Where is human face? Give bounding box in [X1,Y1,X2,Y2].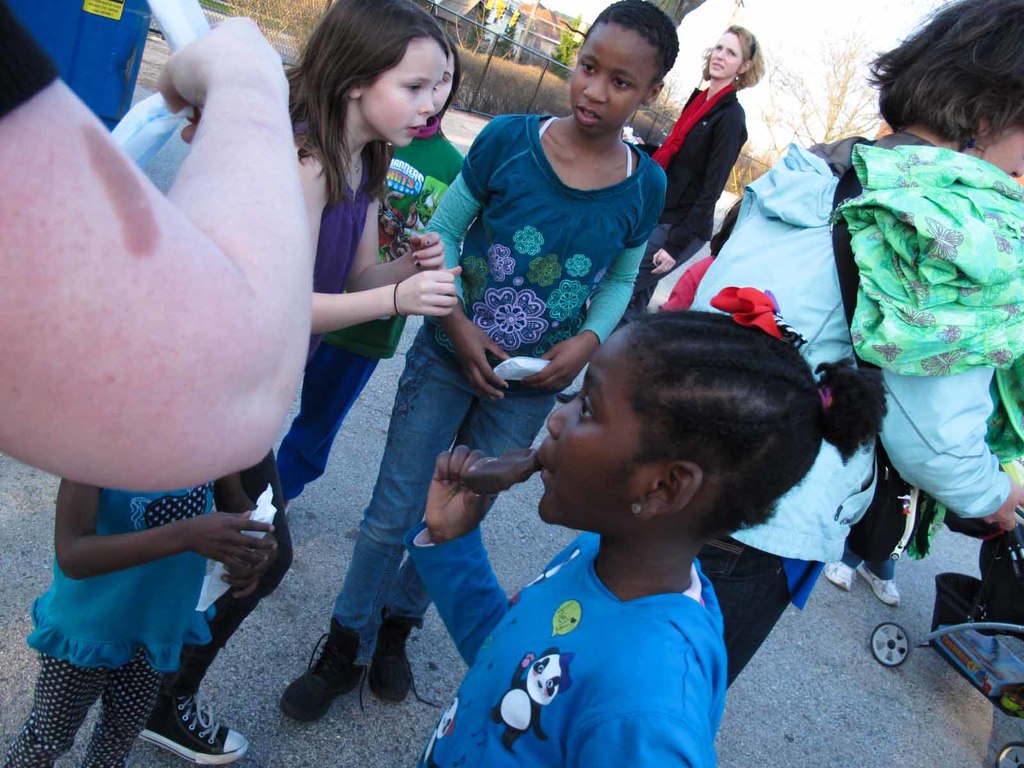
[572,21,657,129].
